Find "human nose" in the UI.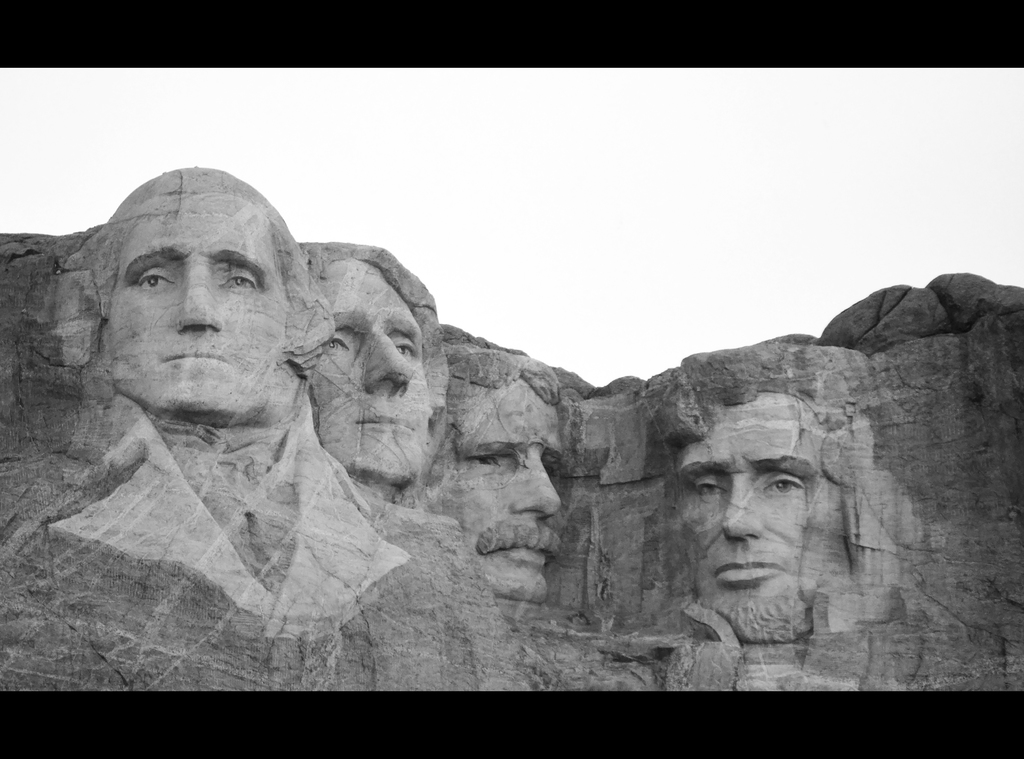
UI element at rect(721, 474, 761, 541).
